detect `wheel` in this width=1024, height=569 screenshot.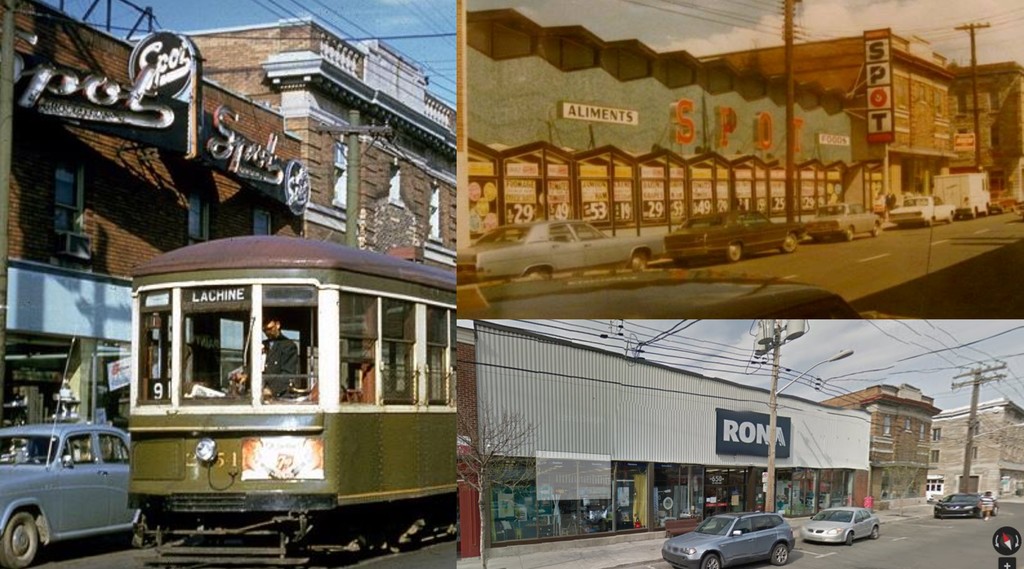
Detection: bbox=(700, 556, 722, 568).
